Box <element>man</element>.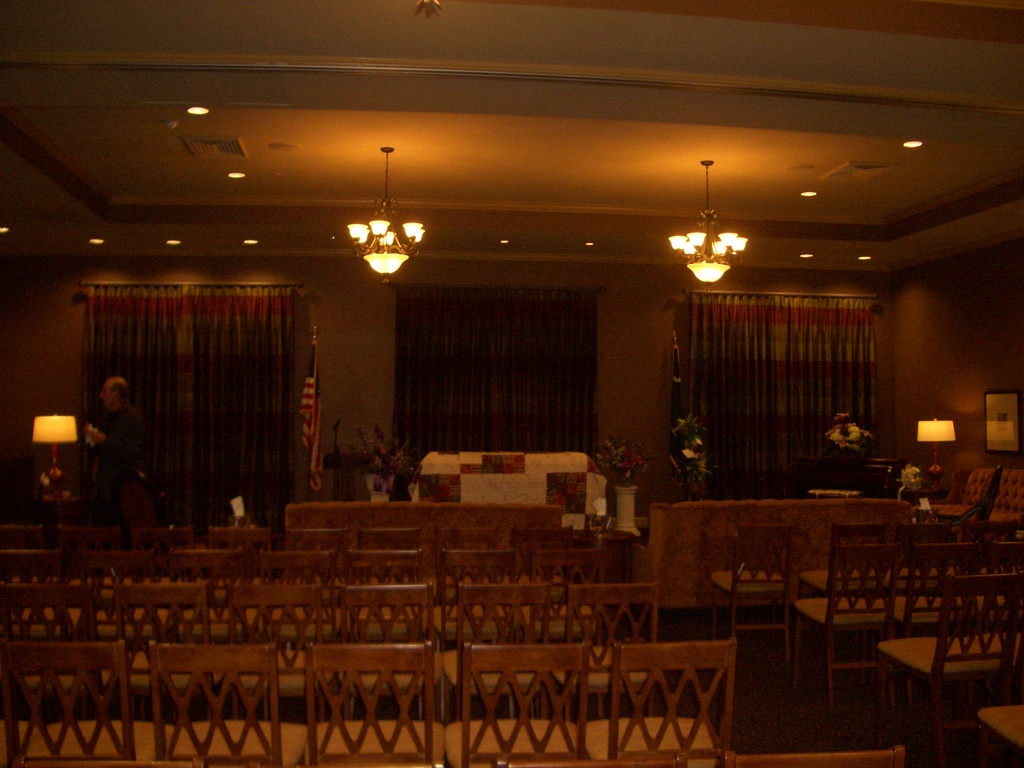
bbox=(72, 365, 138, 503).
